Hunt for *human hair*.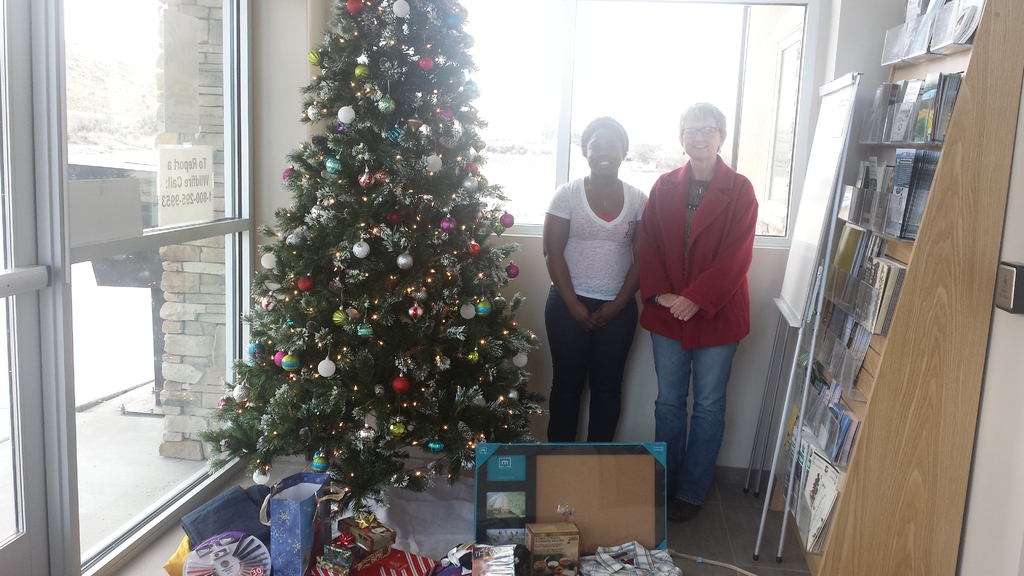
Hunted down at {"left": 676, "top": 99, "right": 724, "bottom": 135}.
